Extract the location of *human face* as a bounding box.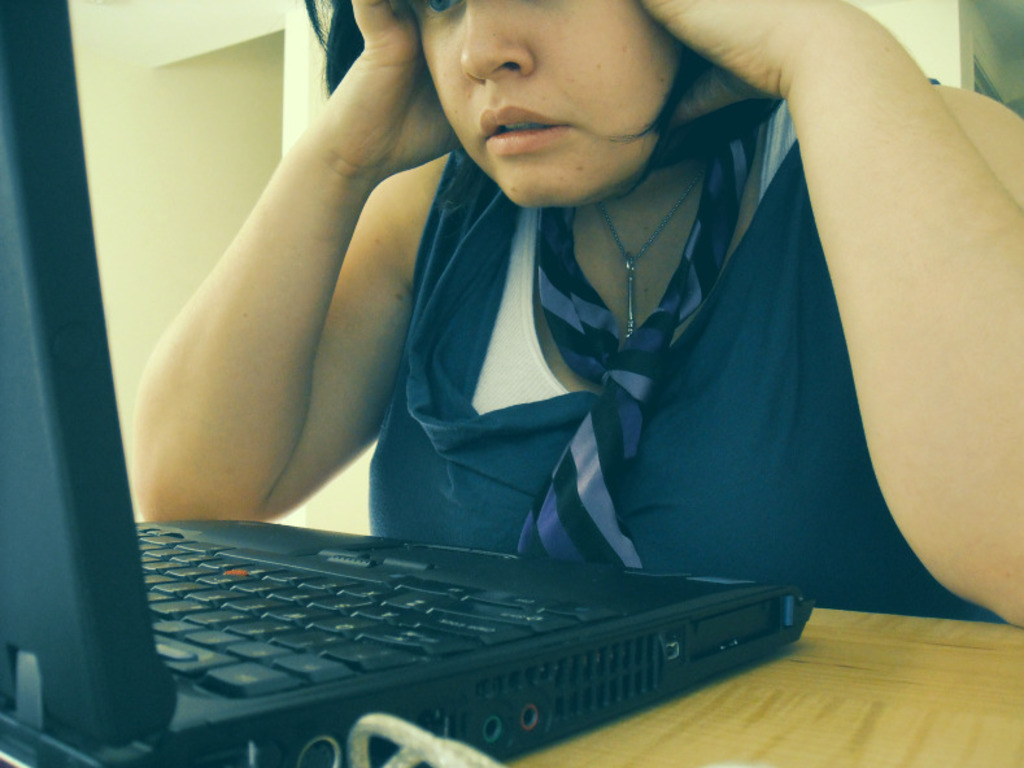
rect(402, 0, 680, 214).
